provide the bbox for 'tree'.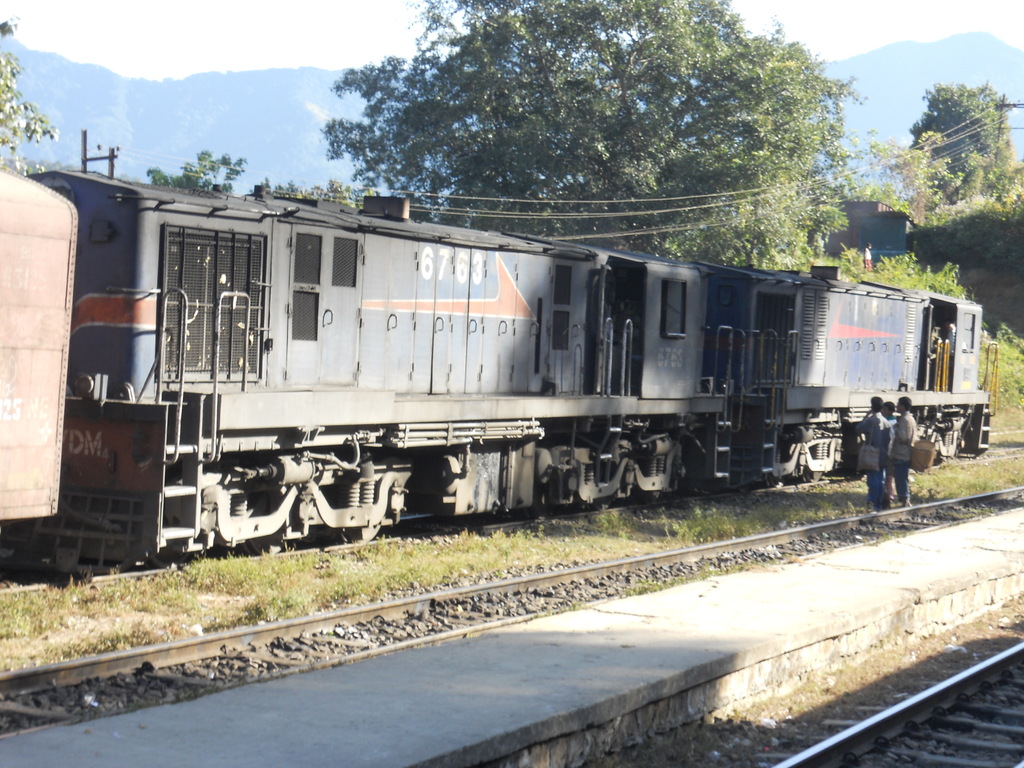
{"x1": 911, "y1": 73, "x2": 1023, "y2": 217}.
